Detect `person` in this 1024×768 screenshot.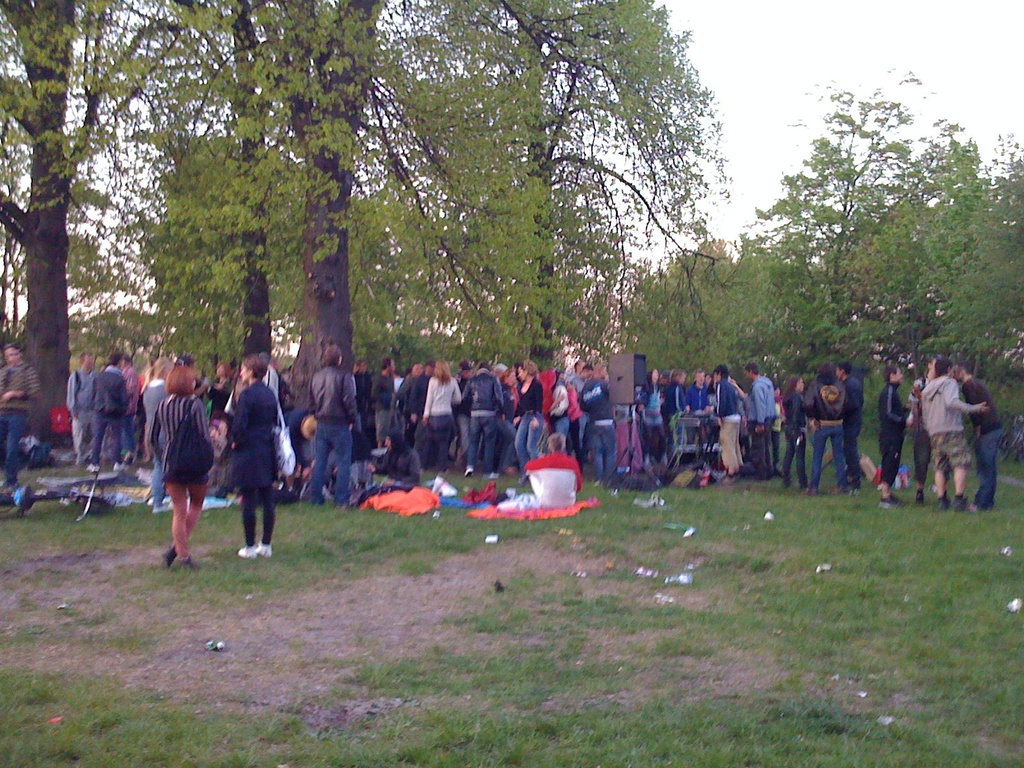
Detection: 63,351,99,467.
